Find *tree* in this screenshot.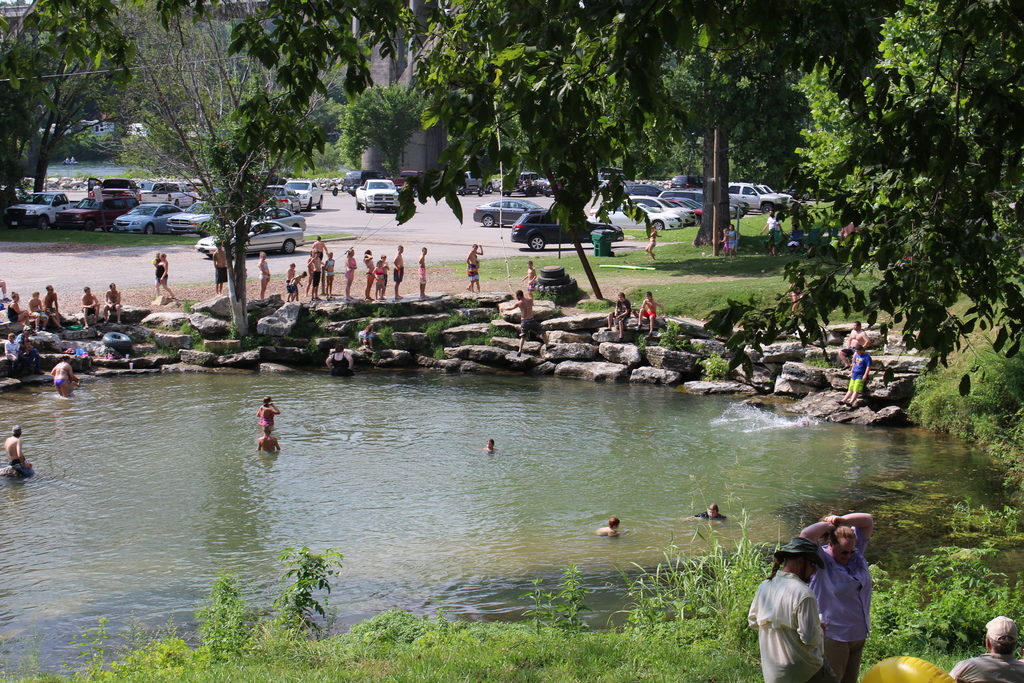
The bounding box for *tree* is crop(90, 3, 372, 332).
